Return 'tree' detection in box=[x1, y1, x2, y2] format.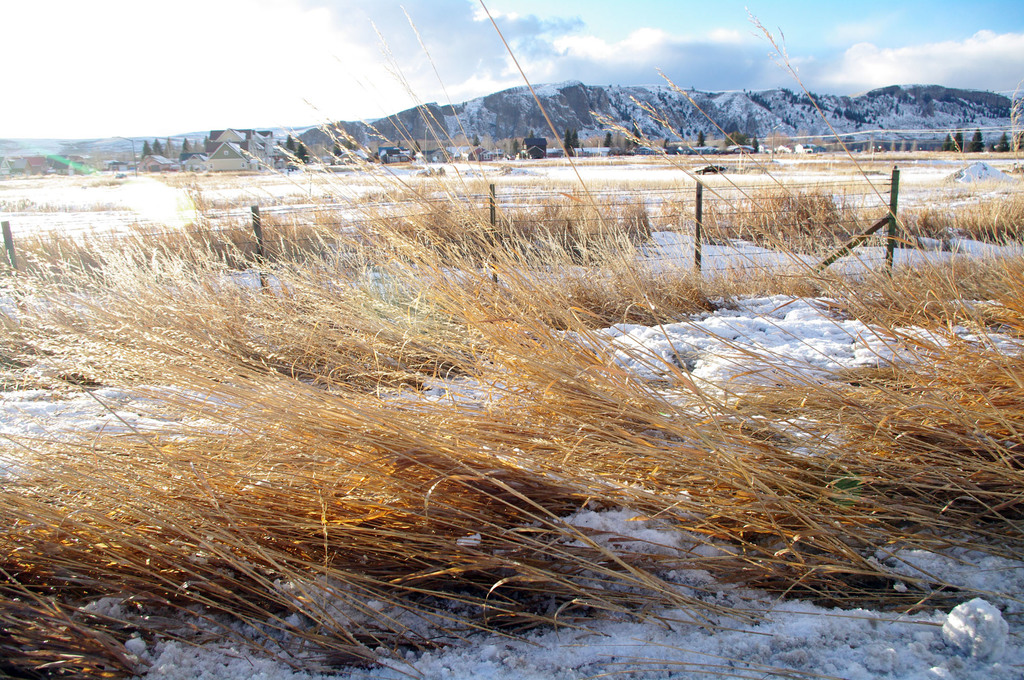
box=[573, 125, 580, 152].
